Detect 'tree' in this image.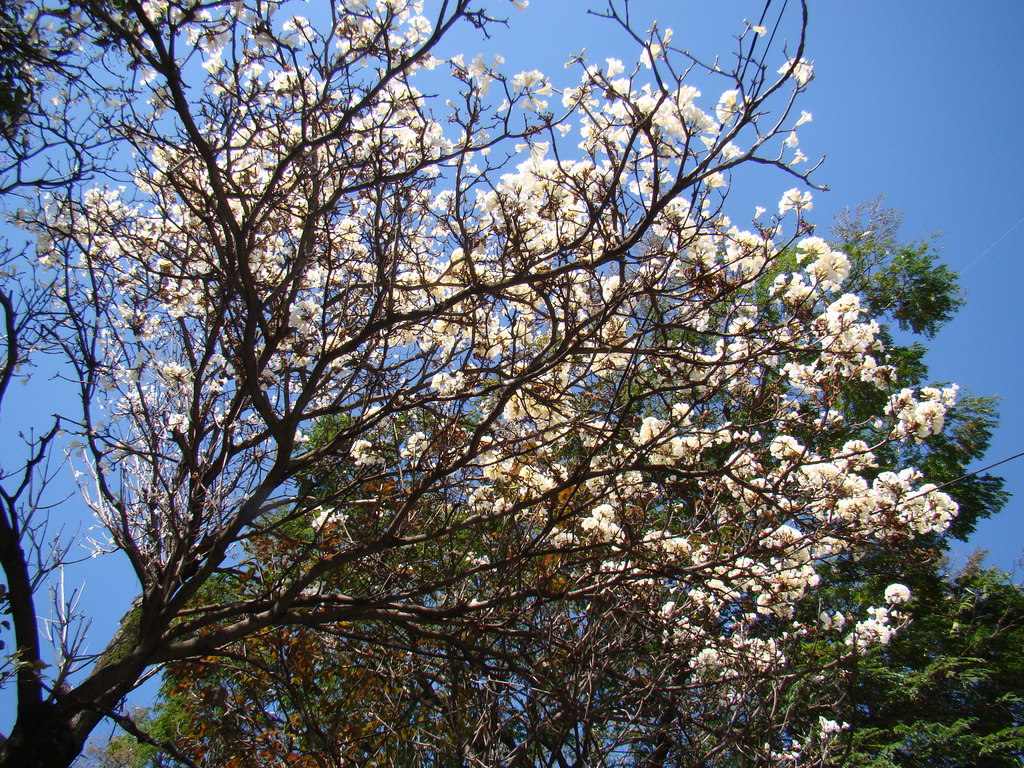
Detection: <bbox>84, 217, 1023, 767</bbox>.
